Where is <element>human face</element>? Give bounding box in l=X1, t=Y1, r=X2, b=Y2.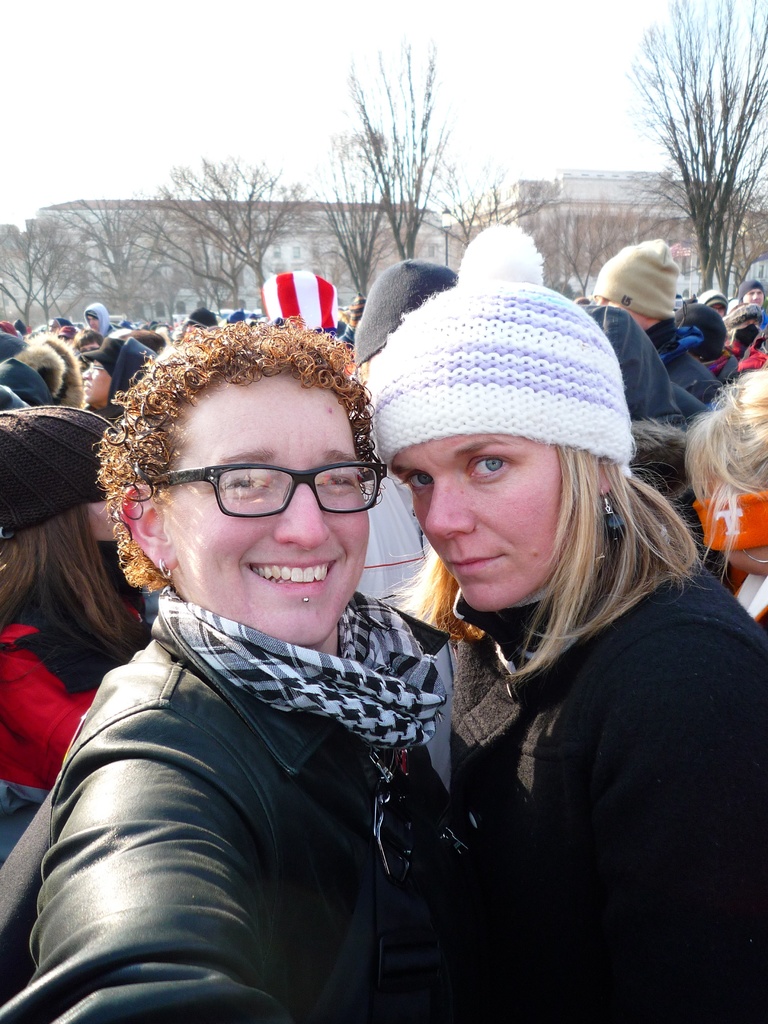
l=186, t=321, r=195, b=333.
